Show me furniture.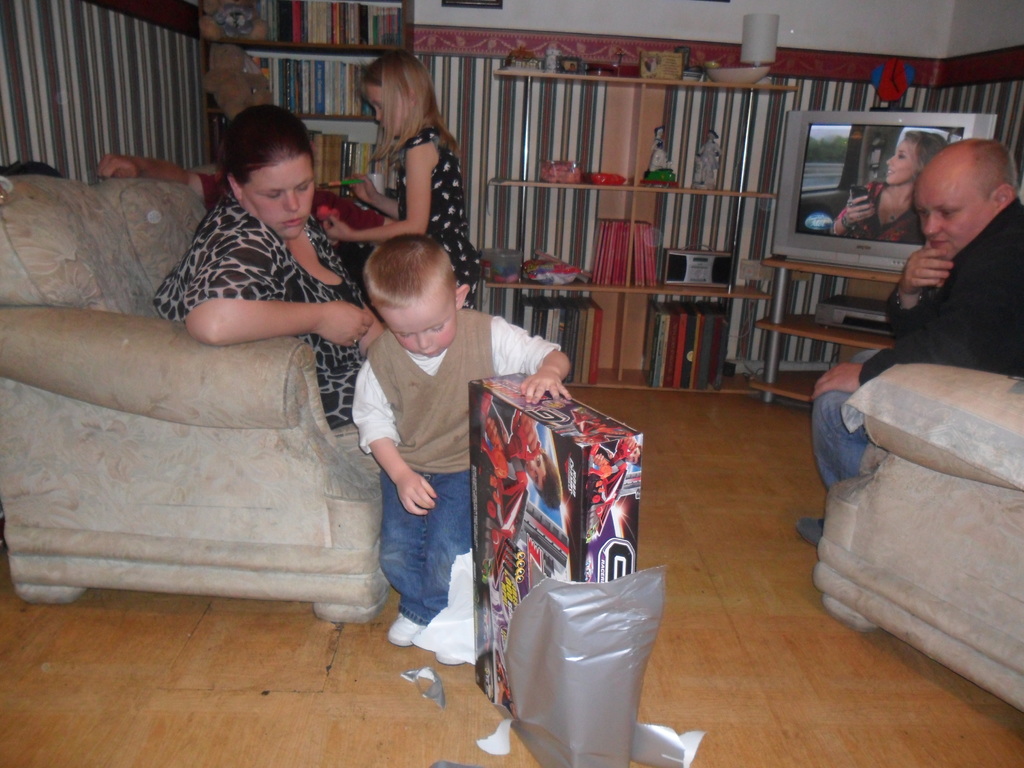
furniture is here: detection(810, 359, 1023, 714).
